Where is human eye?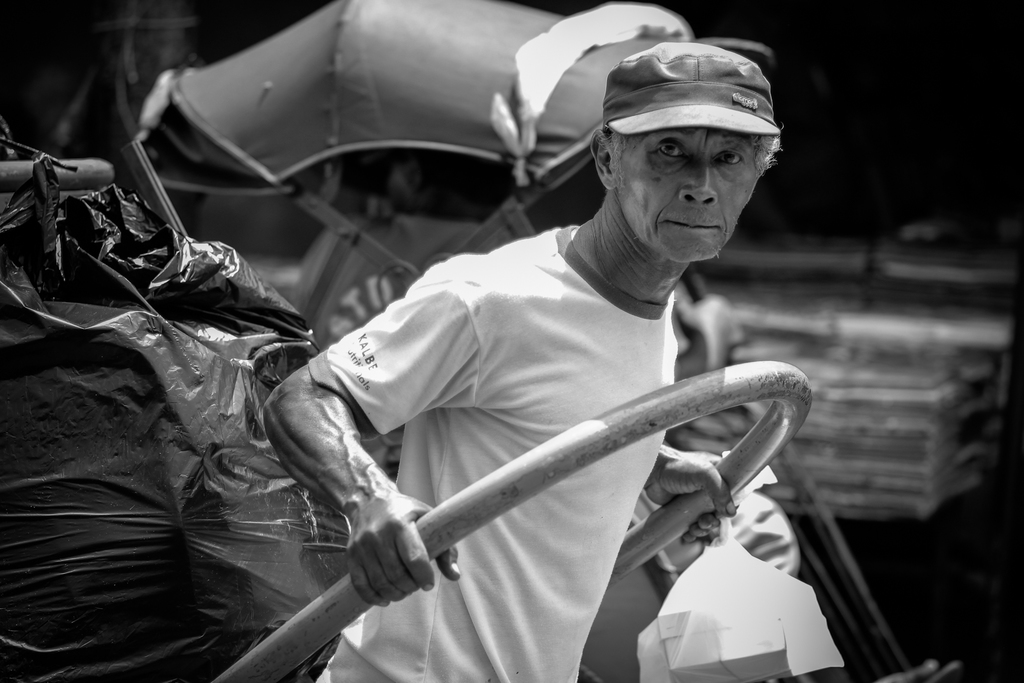
[left=716, top=145, right=747, bottom=170].
